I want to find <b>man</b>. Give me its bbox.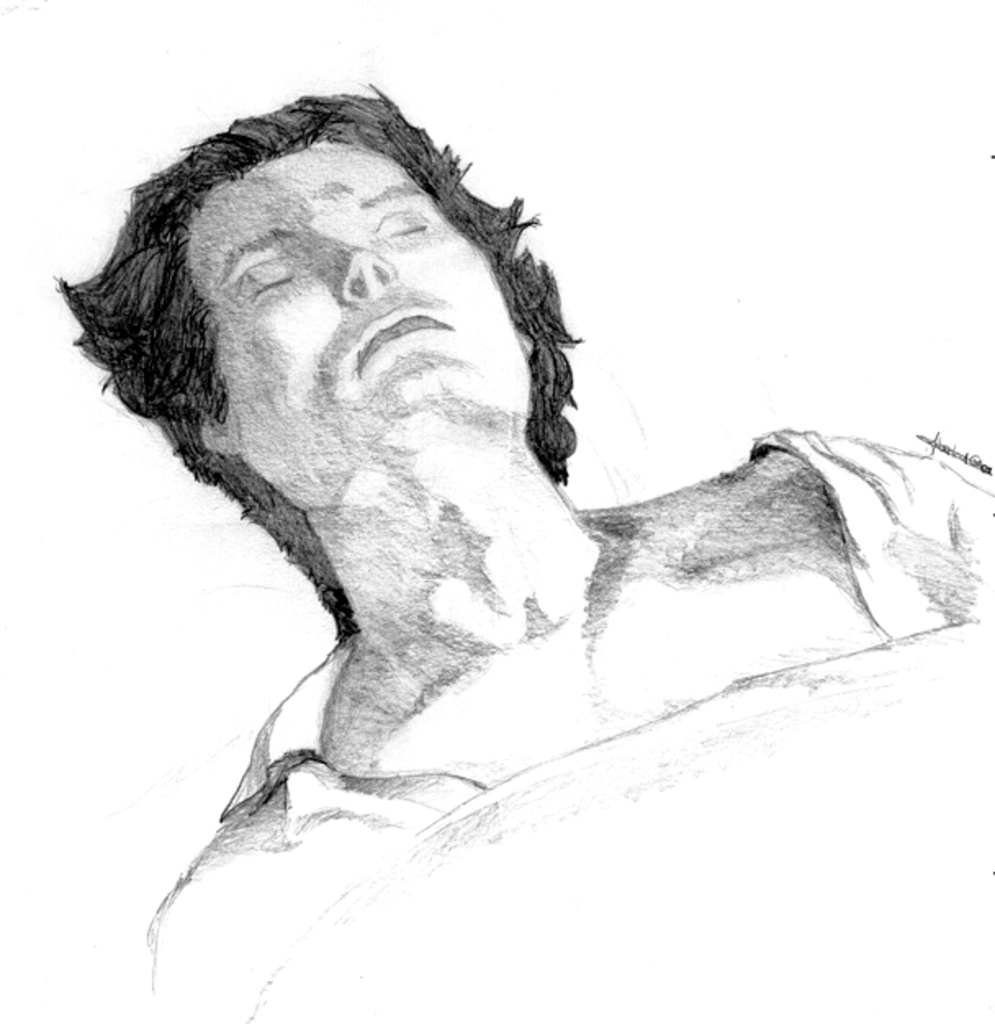
bbox(8, 59, 941, 998).
